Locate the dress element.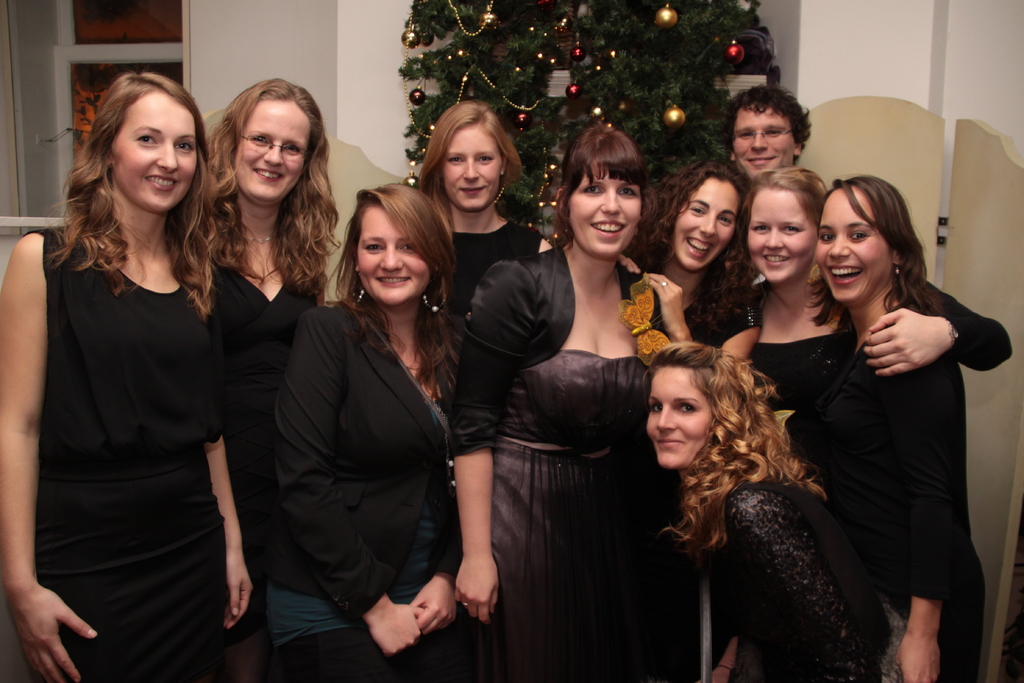
Element bbox: {"left": 203, "top": 211, "right": 324, "bottom": 578}.
